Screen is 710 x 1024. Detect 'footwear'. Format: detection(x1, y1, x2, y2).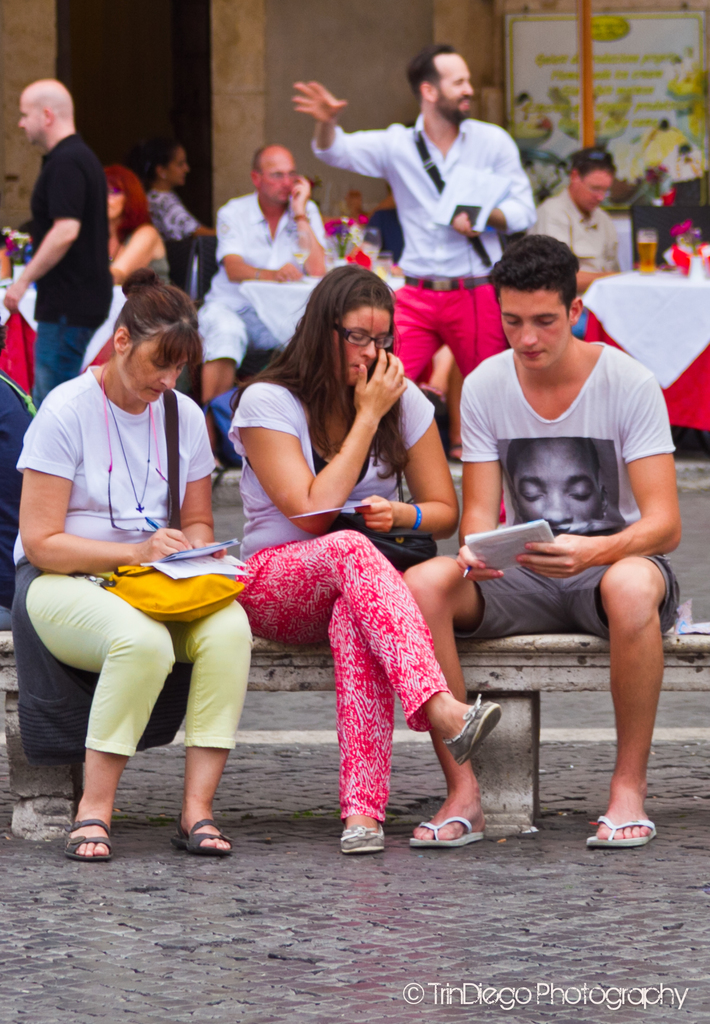
detection(600, 804, 679, 861).
